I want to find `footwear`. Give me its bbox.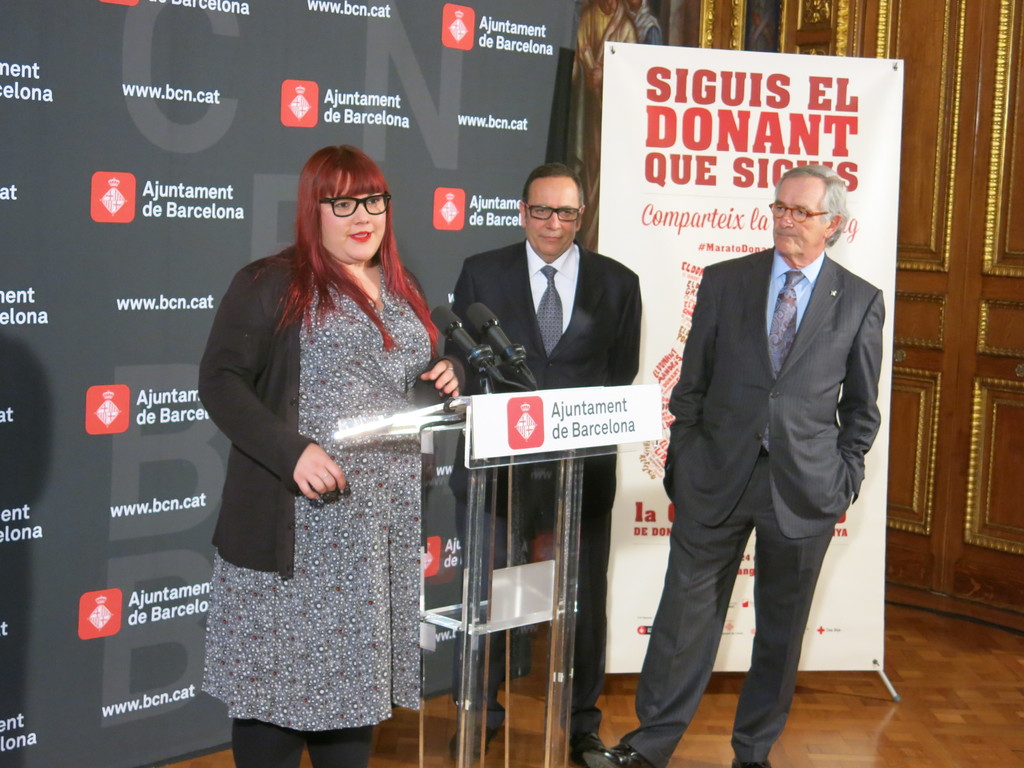
x1=445, y1=694, x2=509, y2=764.
